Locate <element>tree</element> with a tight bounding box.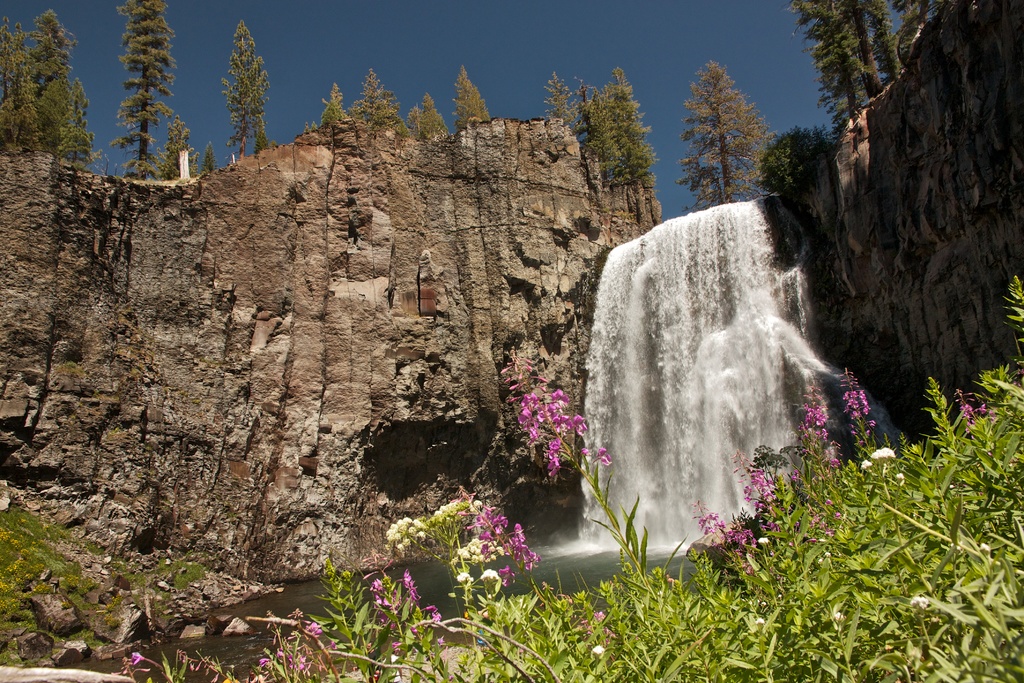
l=320, t=84, r=349, b=128.
